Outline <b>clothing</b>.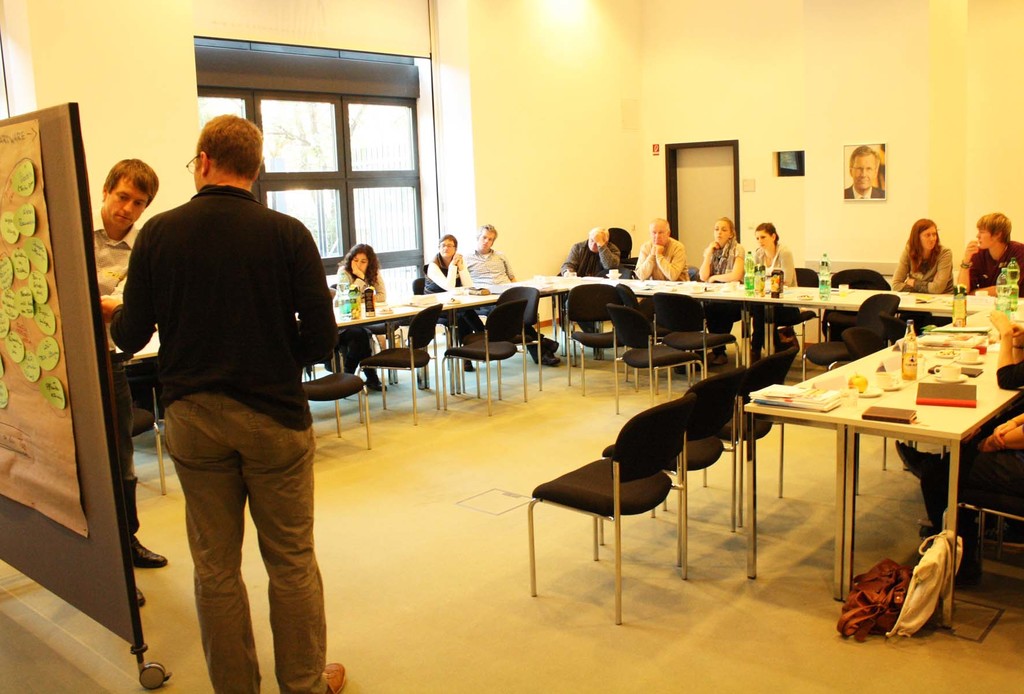
Outline: [left=467, top=250, right=548, bottom=357].
